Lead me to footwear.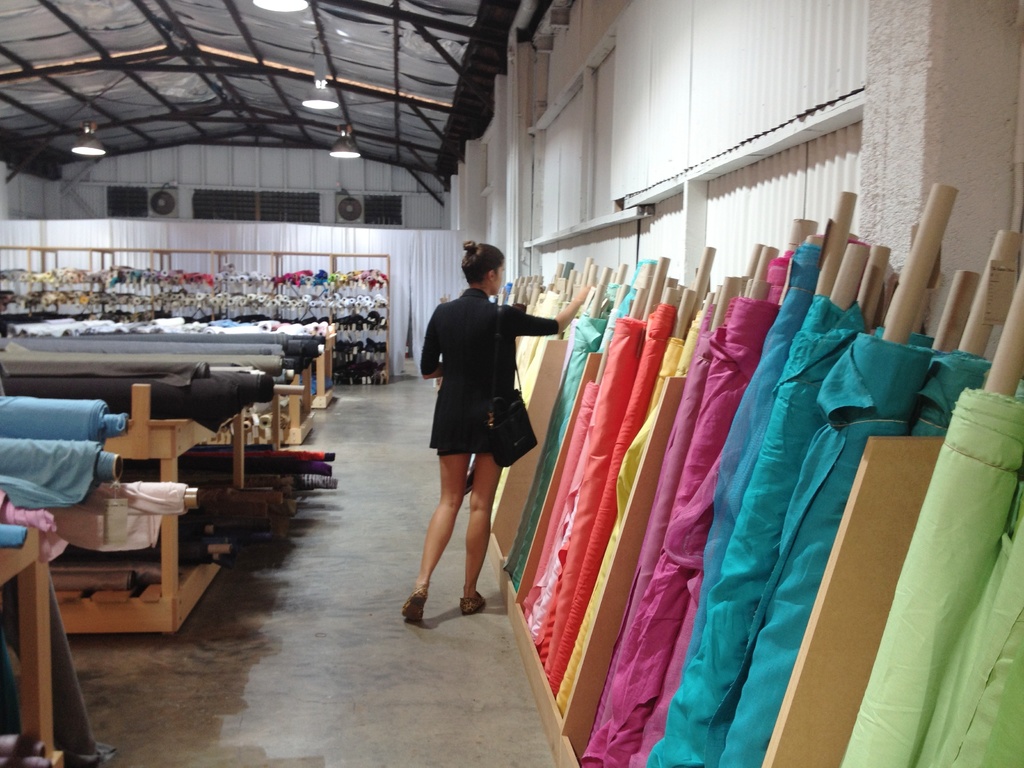
Lead to 401/589/428/620.
